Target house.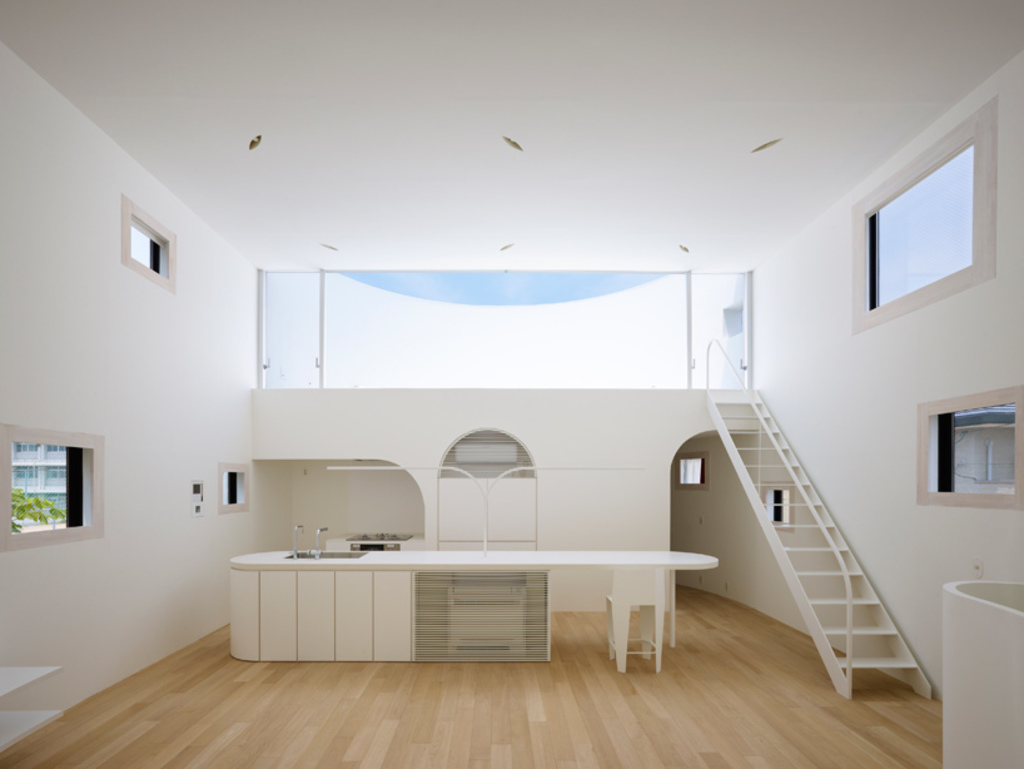
Target region: select_region(0, 0, 1023, 768).
